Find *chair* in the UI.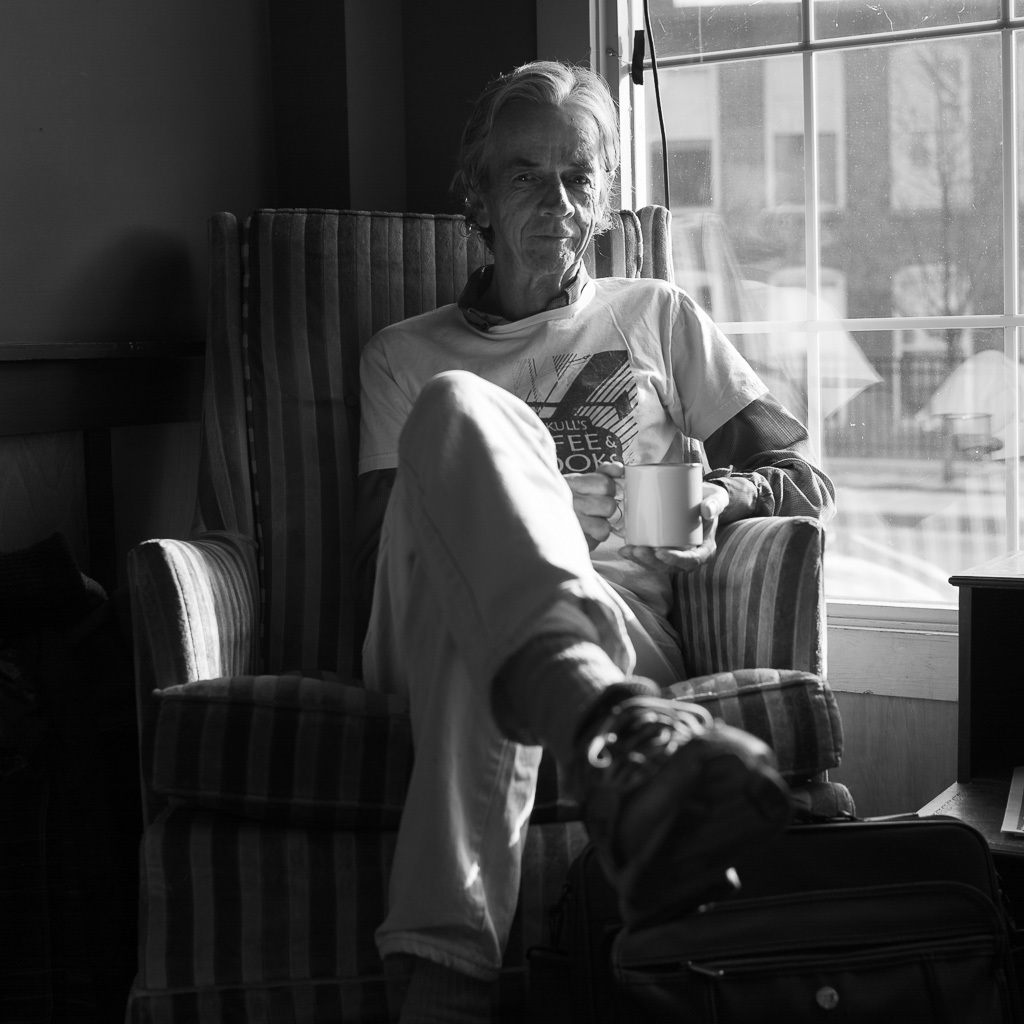
UI element at detection(97, 199, 835, 1016).
